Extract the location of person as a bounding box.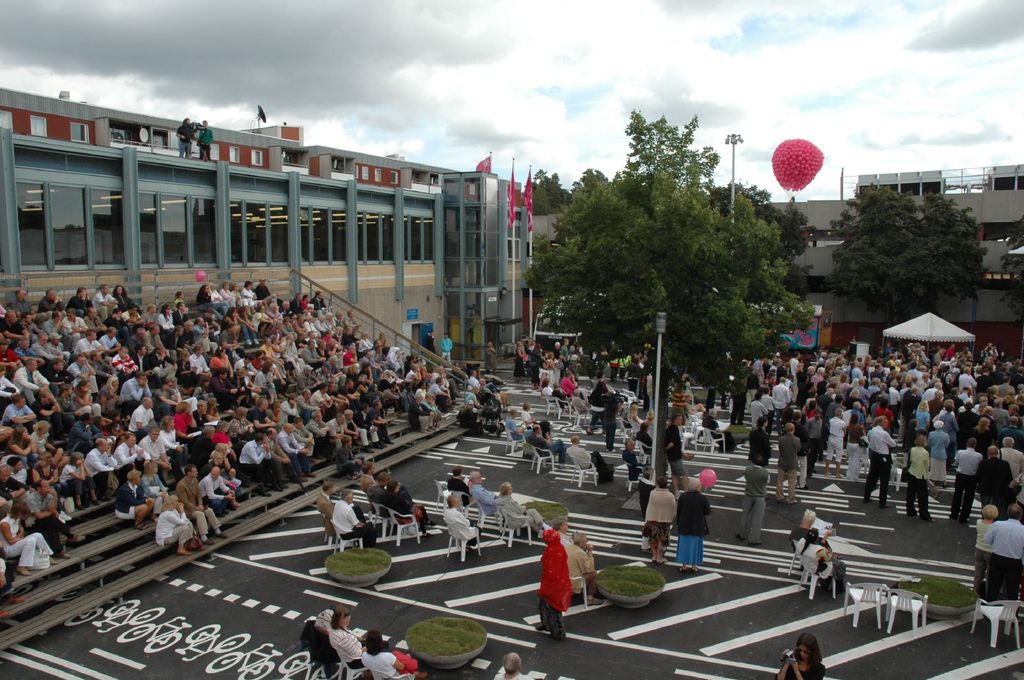
{"left": 62, "top": 448, "right": 91, "bottom": 507}.
